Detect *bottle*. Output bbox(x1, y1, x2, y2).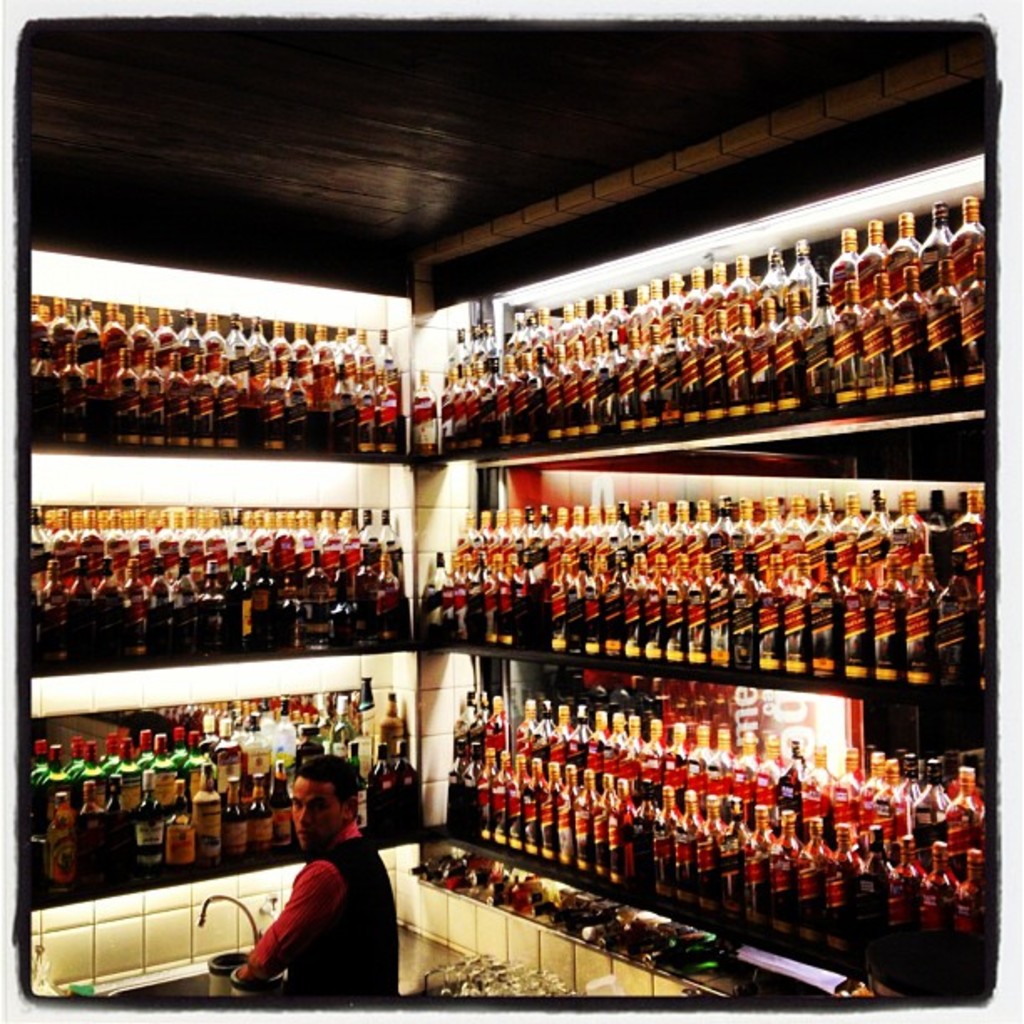
bbox(780, 743, 808, 806).
